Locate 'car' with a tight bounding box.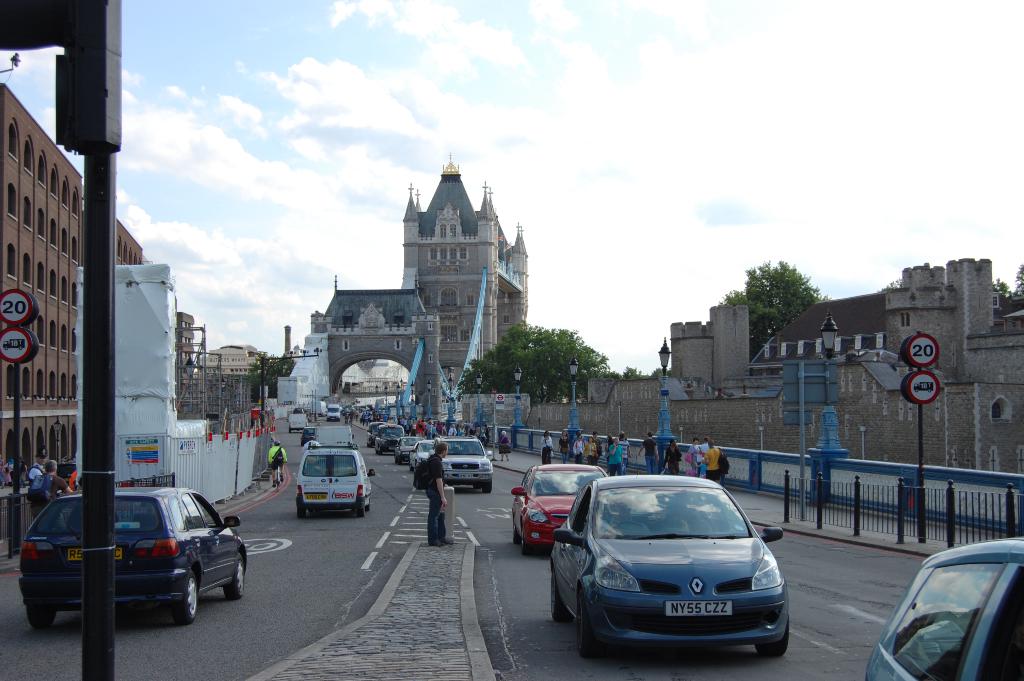
box=[324, 397, 346, 425].
